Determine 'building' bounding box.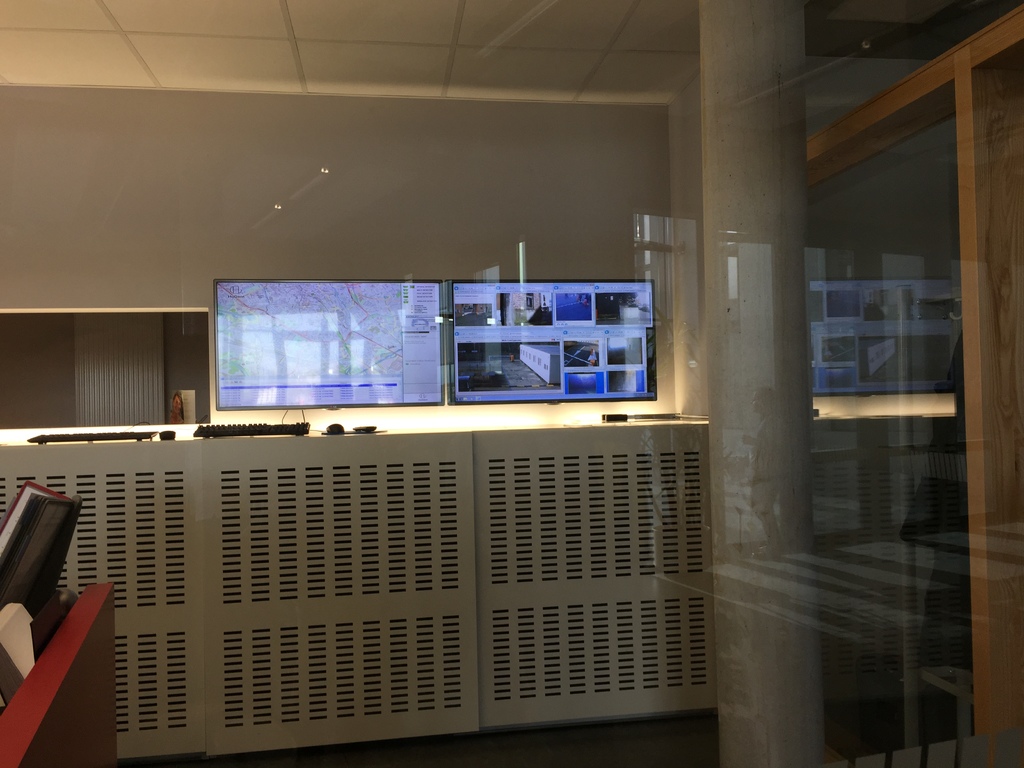
Determined: left=0, top=0, right=1023, bottom=767.
